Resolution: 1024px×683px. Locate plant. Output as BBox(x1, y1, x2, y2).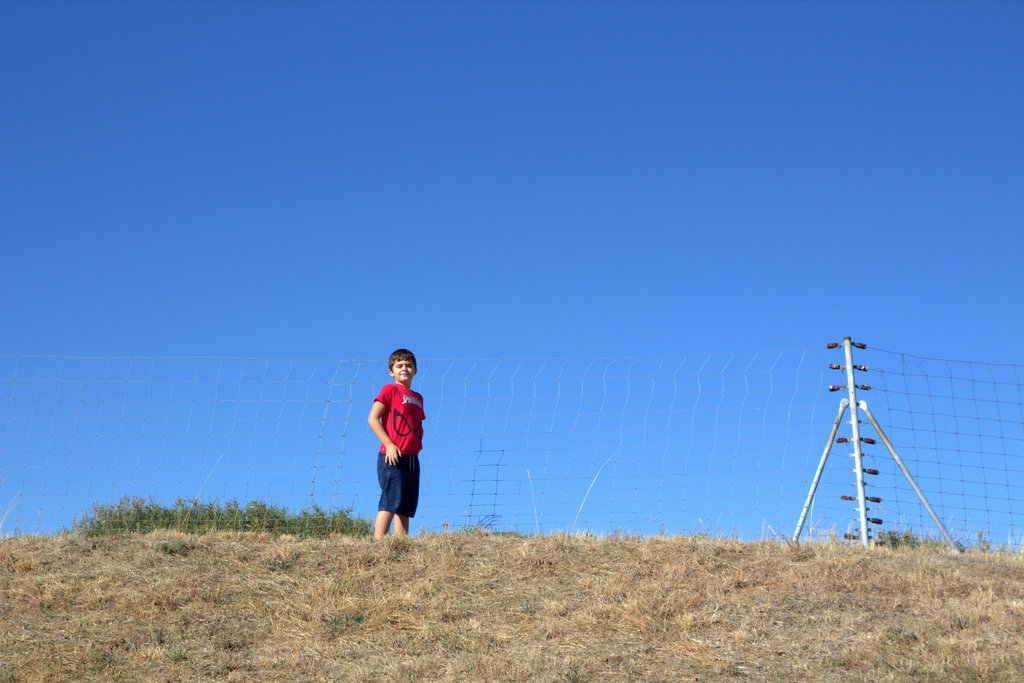
BBox(521, 462, 552, 542).
